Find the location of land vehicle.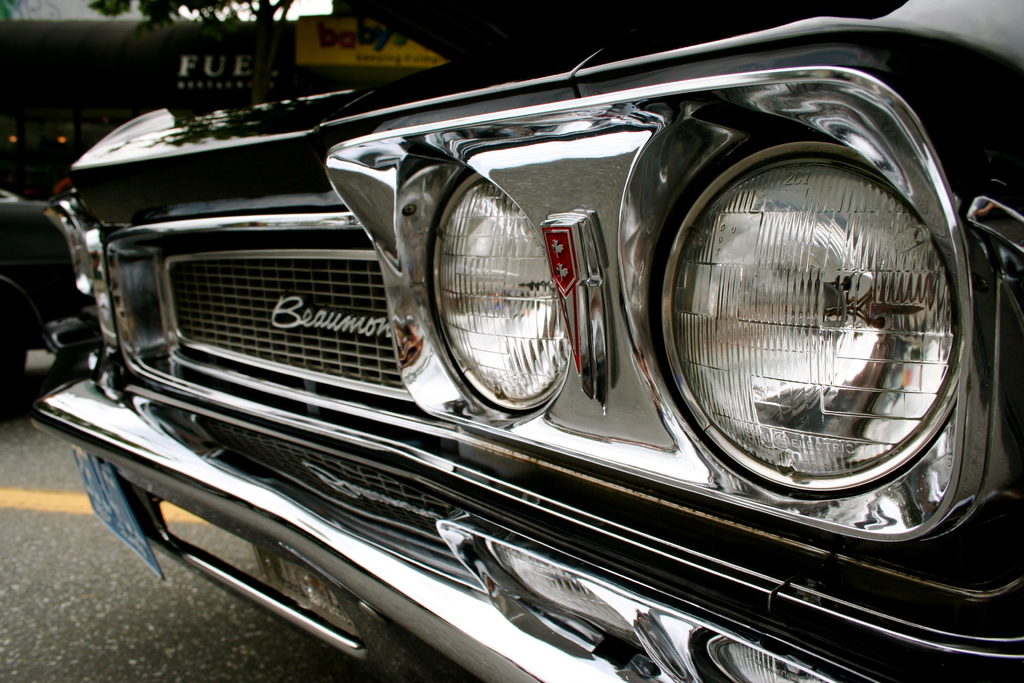
Location: bbox=(46, 0, 1023, 667).
